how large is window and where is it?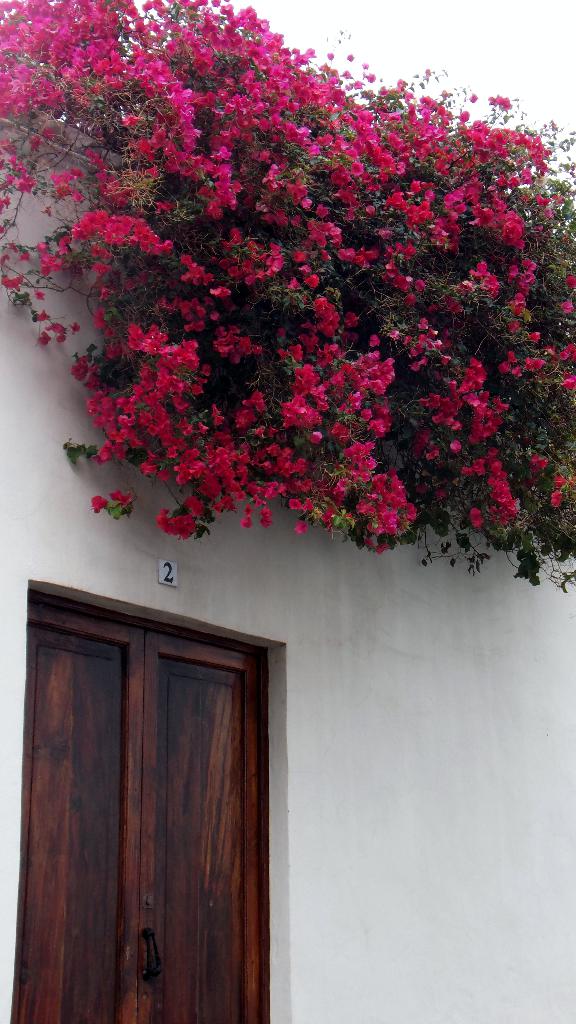
Bounding box: locate(6, 586, 268, 1023).
